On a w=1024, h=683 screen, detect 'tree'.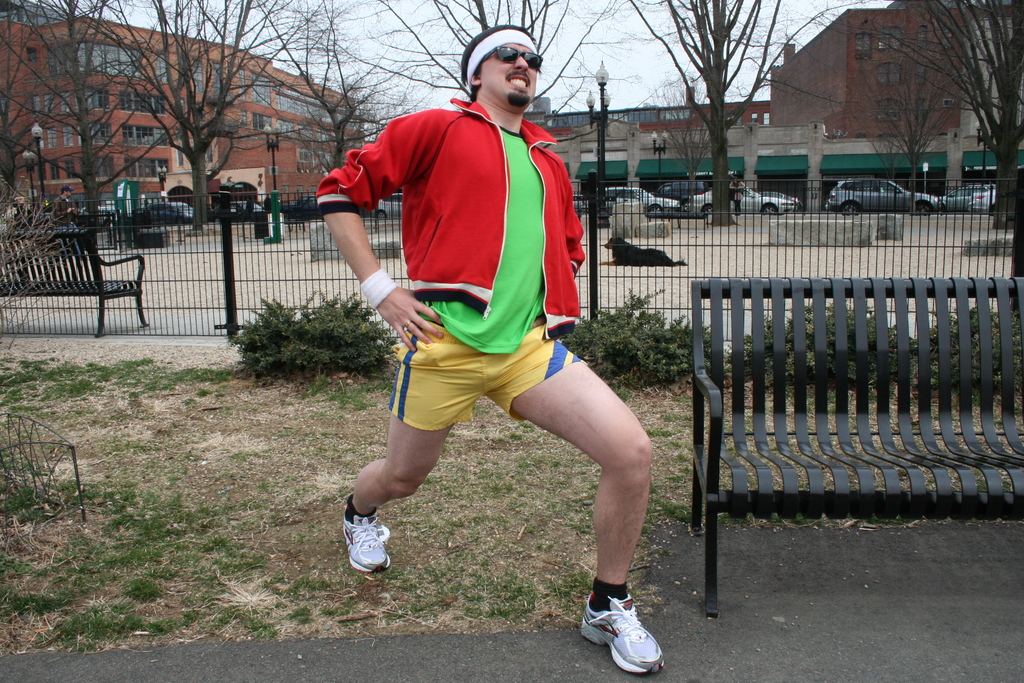
(655,66,748,206).
